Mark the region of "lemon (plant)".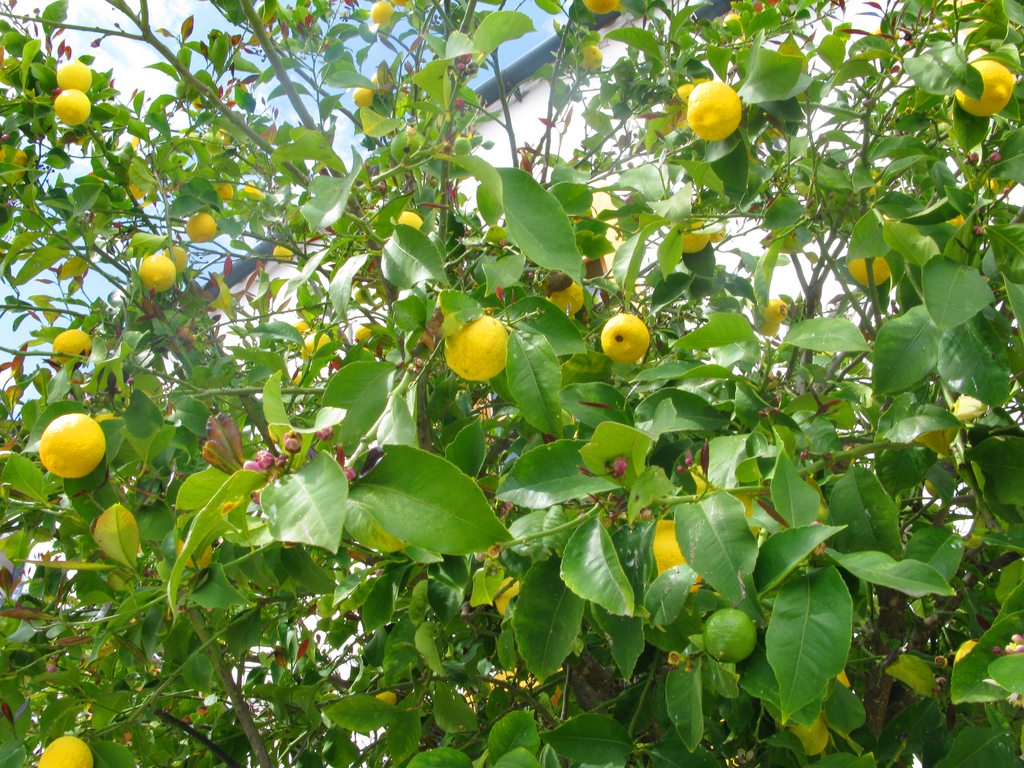
Region: 187/215/219/243.
